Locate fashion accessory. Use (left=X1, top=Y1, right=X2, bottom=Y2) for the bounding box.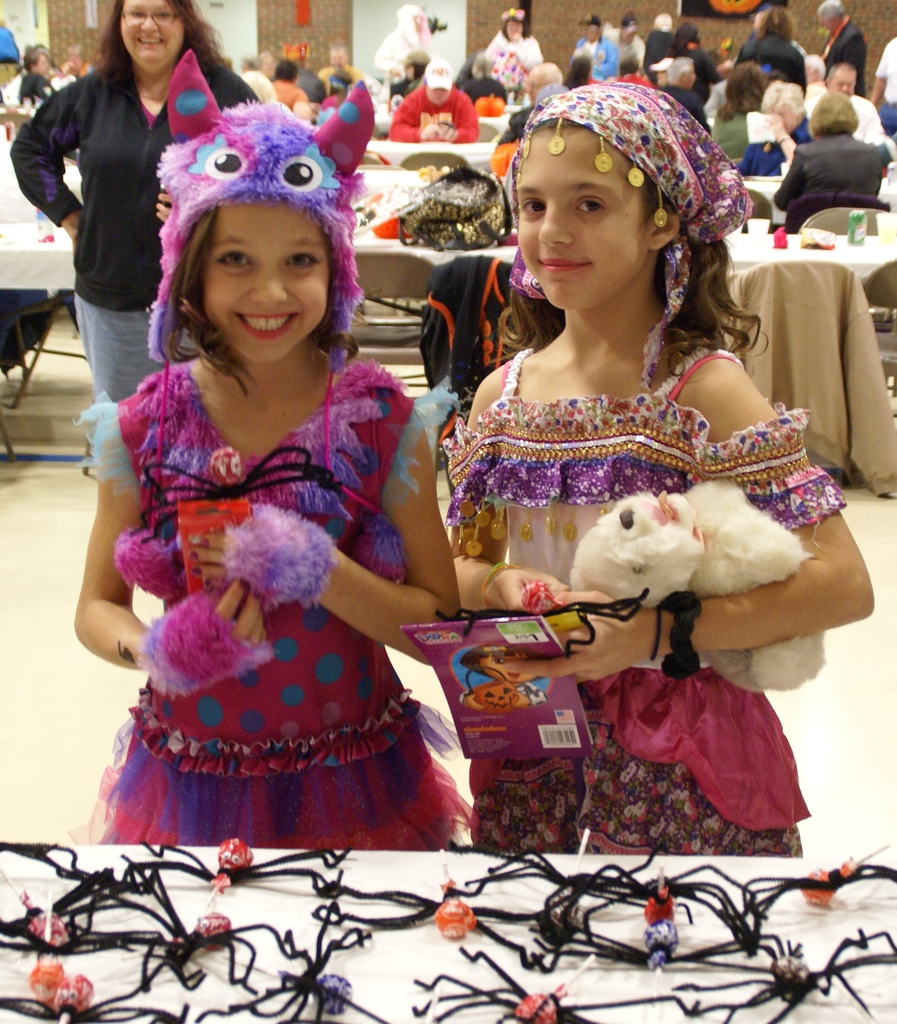
(left=222, top=502, right=331, bottom=605).
